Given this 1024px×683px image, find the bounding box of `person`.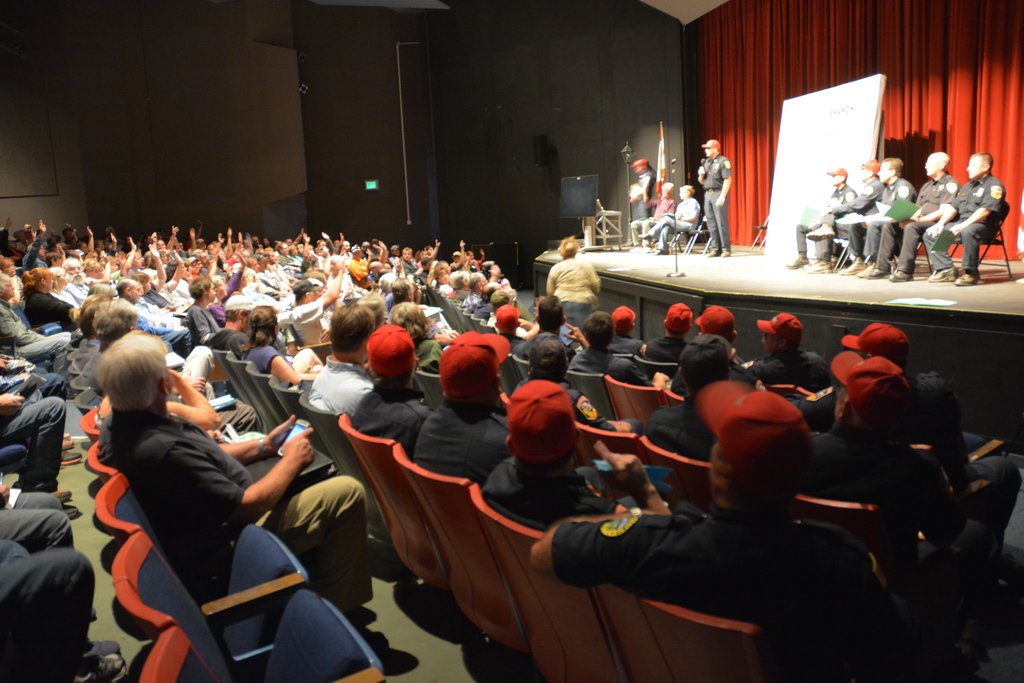
bbox=[449, 321, 518, 406].
